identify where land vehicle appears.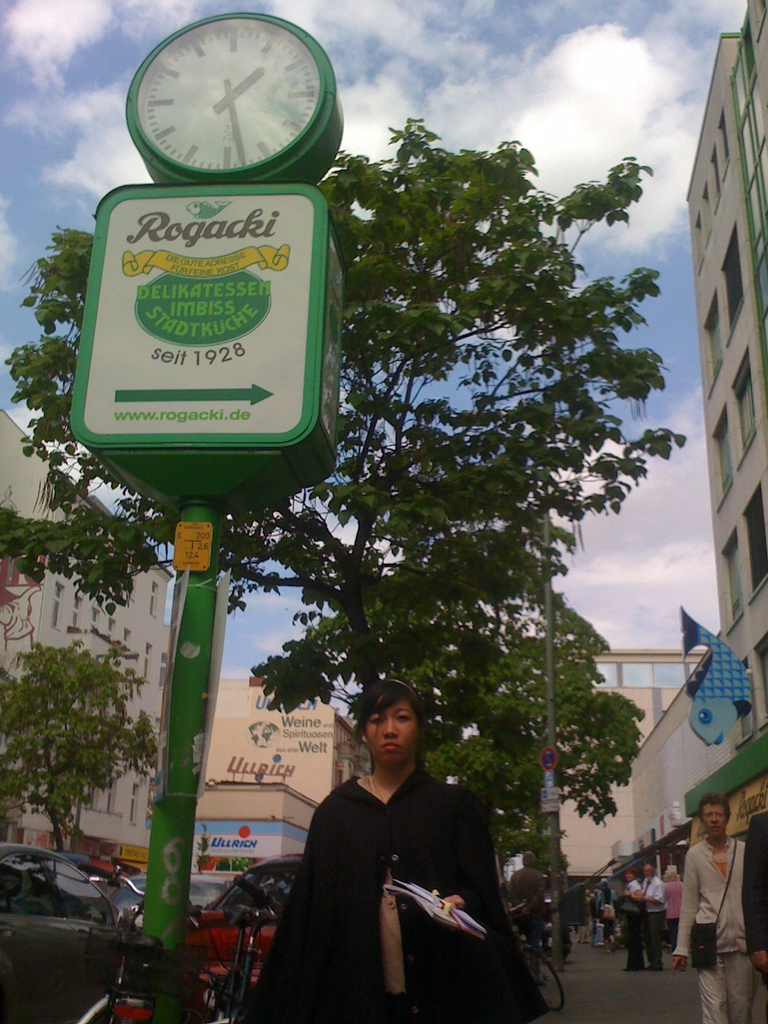
Appears at x1=82, y1=851, x2=302, y2=1023.
